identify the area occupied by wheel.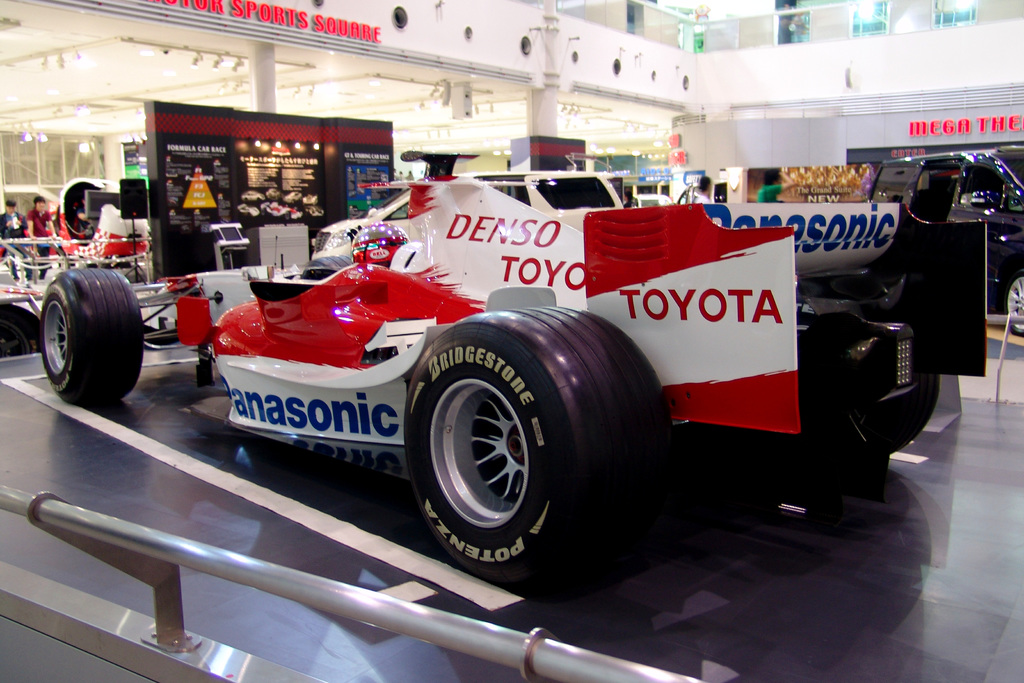
Area: bbox=[40, 269, 141, 407].
